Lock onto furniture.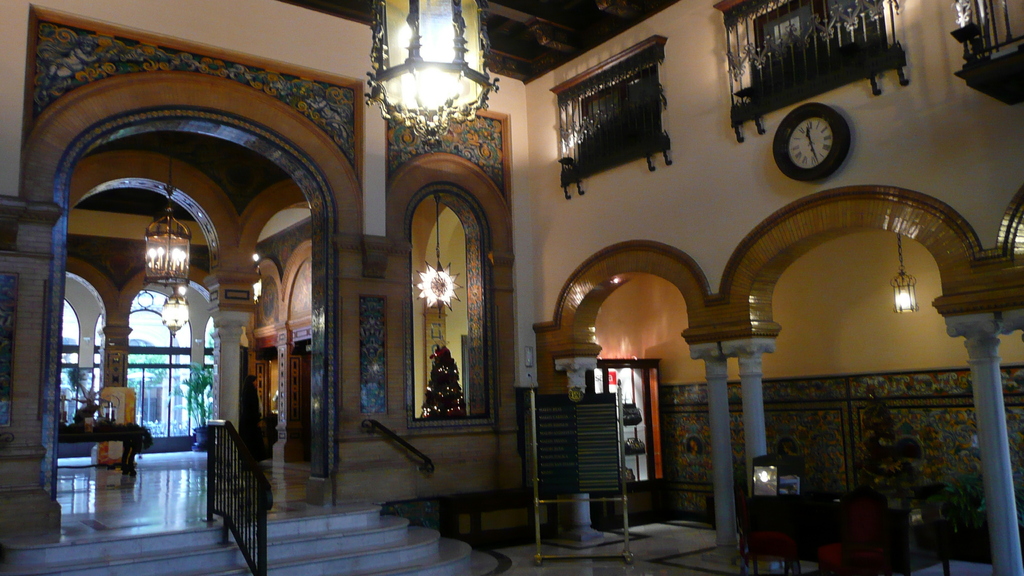
Locked: 56:419:145:470.
